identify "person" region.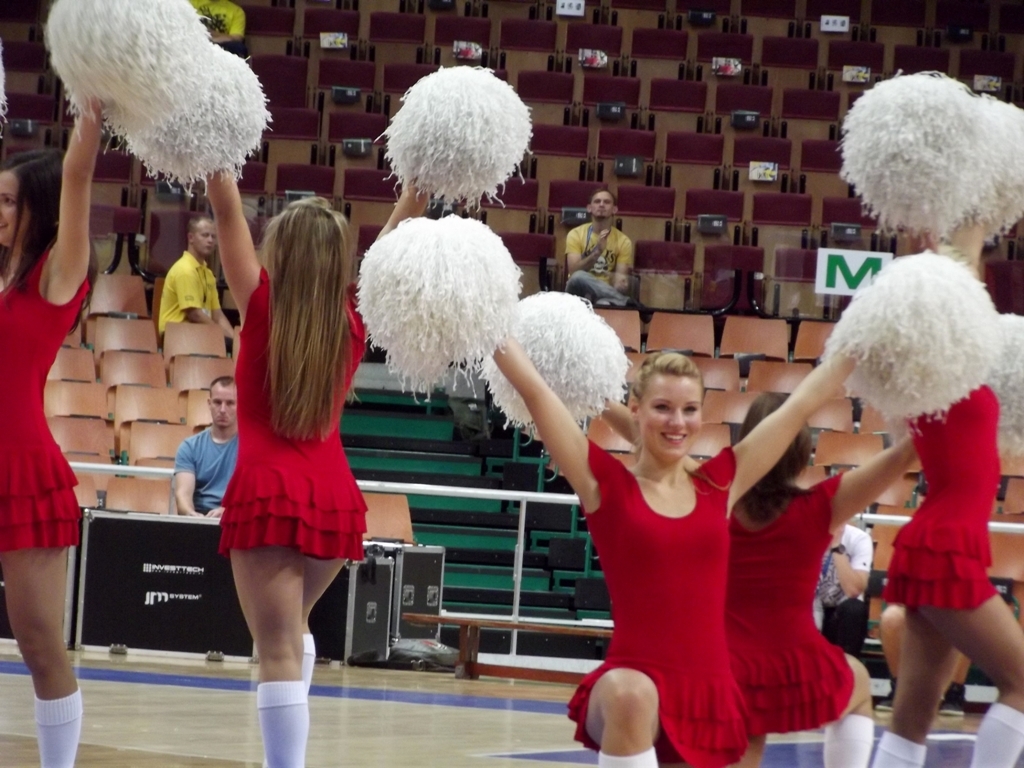
Region: x1=0 y1=93 x2=110 y2=767.
